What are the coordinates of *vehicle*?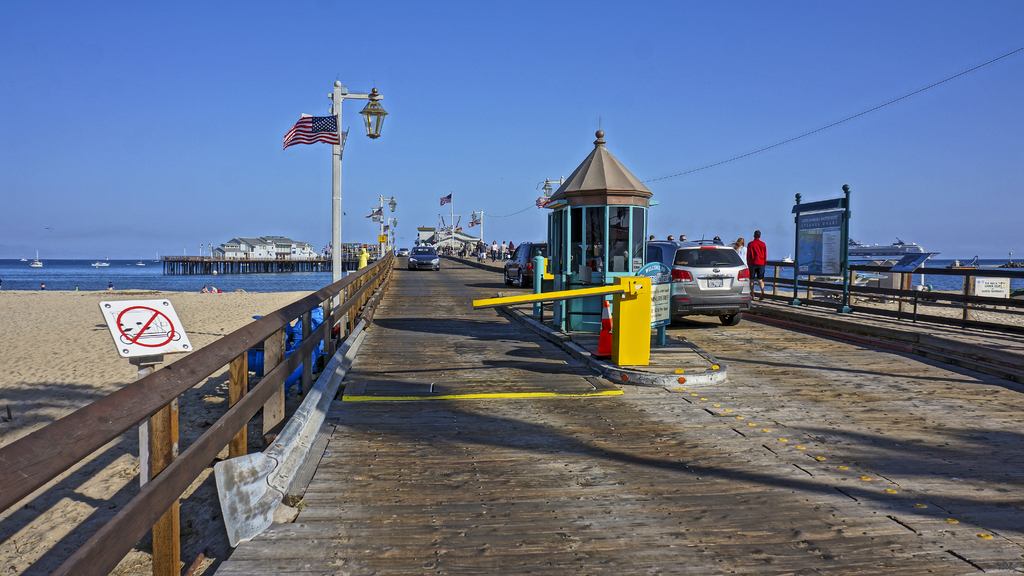
(90, 259, 111, 268).
